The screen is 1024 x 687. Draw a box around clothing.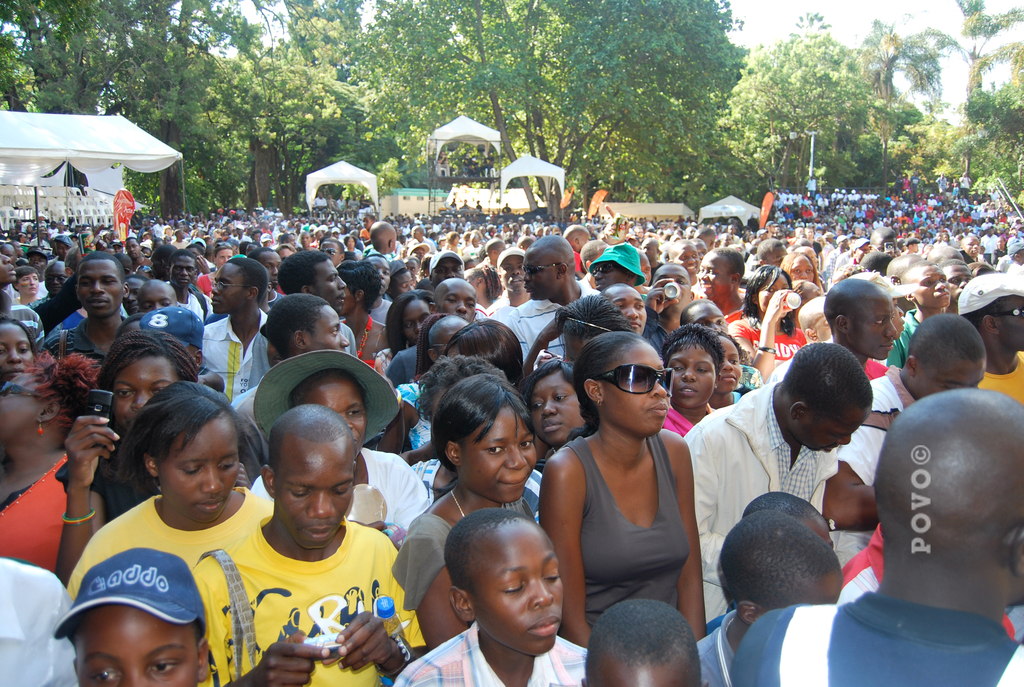
pyautogui.locateOnScreen(522, 463, 548, 529).
